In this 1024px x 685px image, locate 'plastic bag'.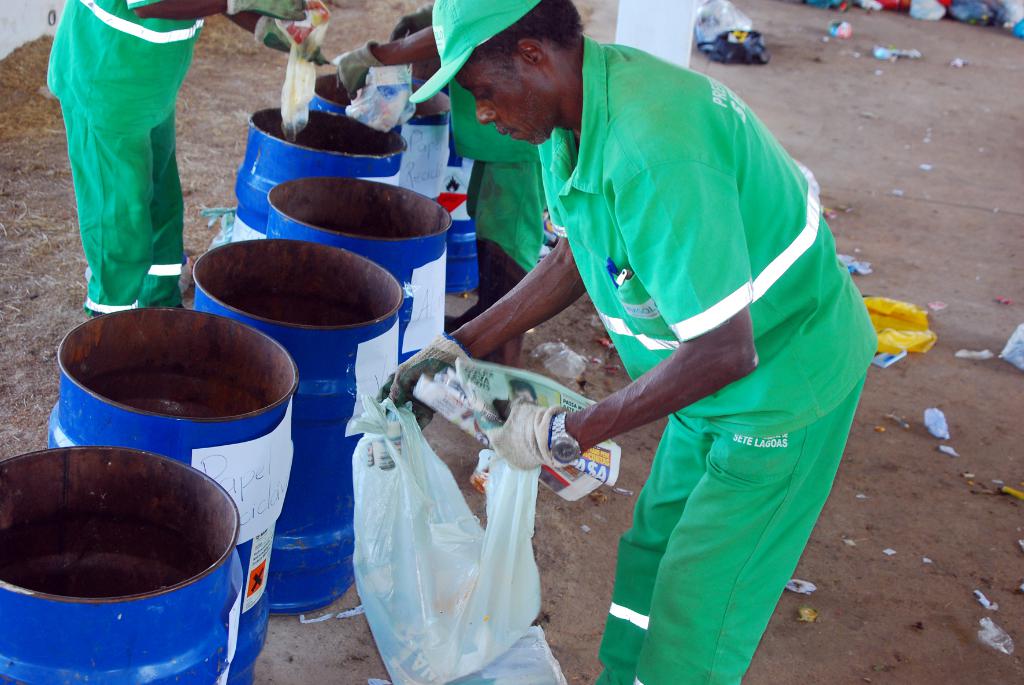
Bounding box: [x1=995, y1=323, x2=1023, y2=376].
